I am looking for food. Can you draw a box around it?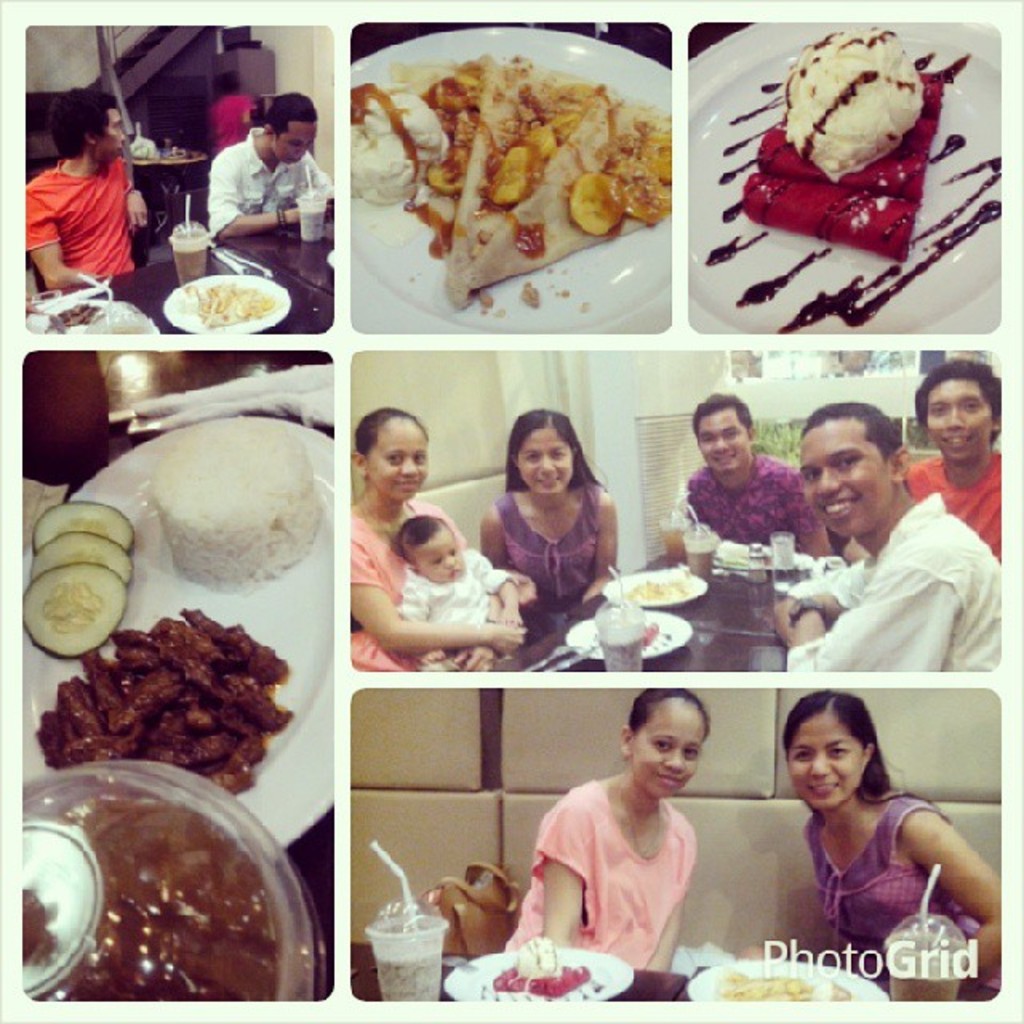
Sure, the bounding box is 58,294,106,331.
